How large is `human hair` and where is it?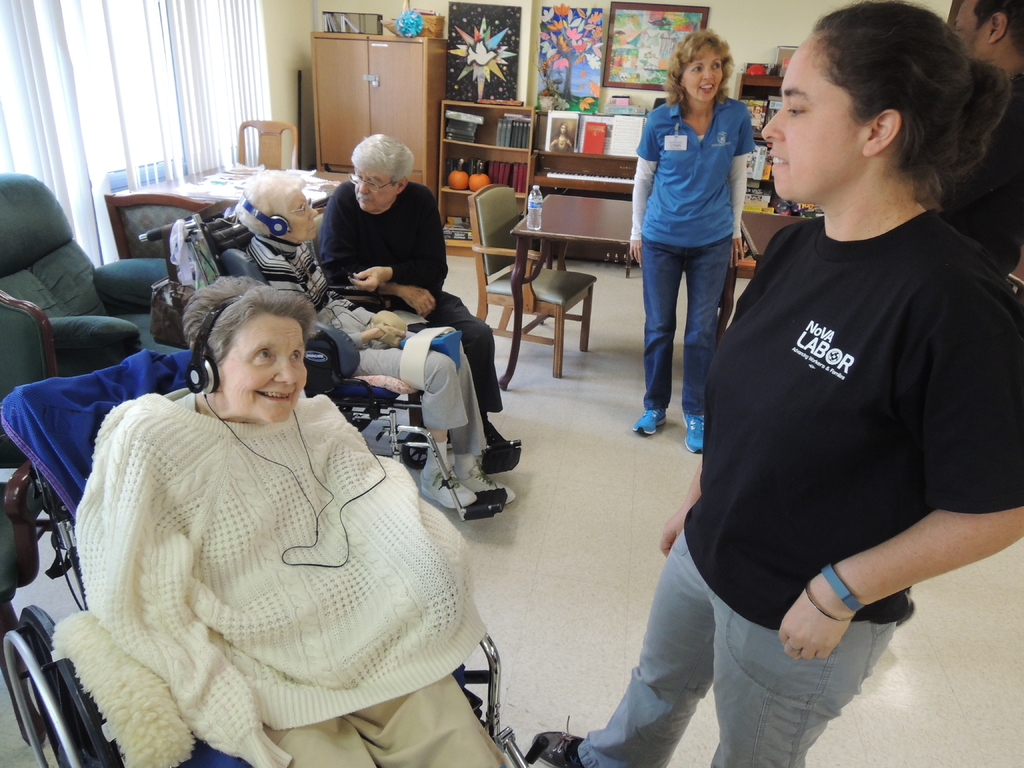
Bounding box: locate(666, 26, 735, 110).
